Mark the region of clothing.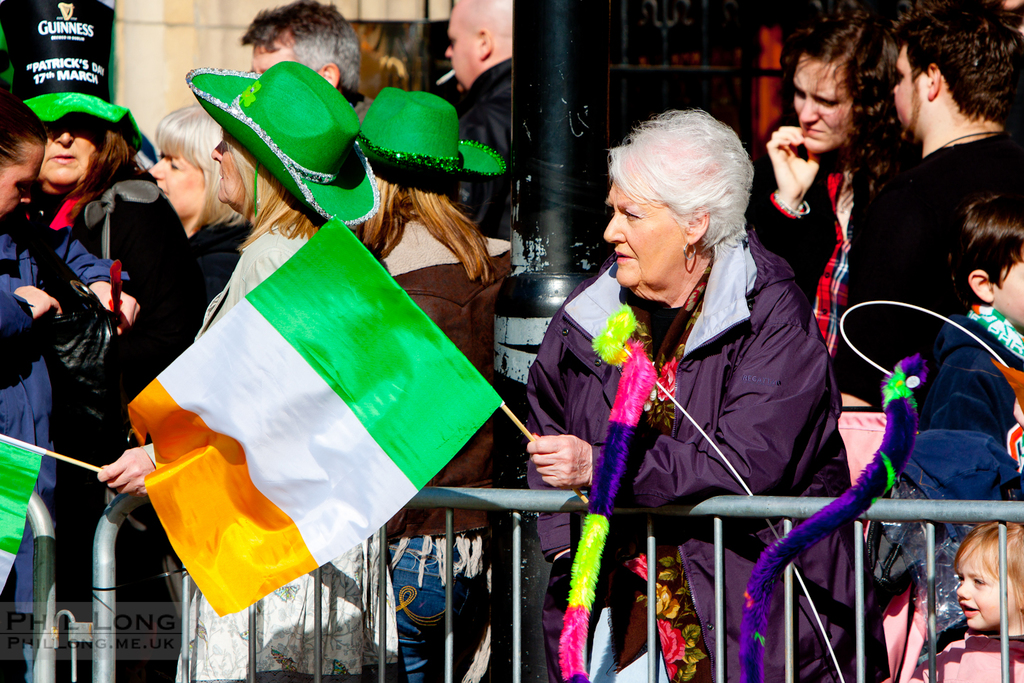
Region: [0,208,127,682].
